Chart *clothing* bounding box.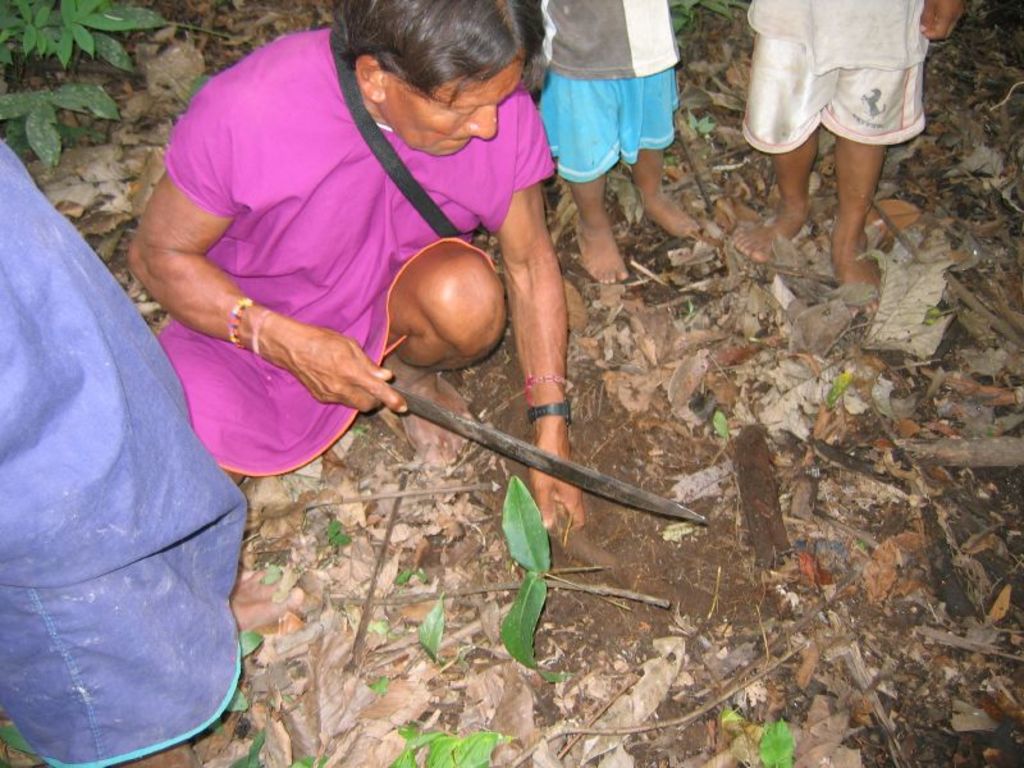
Charted: (750, 0, 920, 157).
